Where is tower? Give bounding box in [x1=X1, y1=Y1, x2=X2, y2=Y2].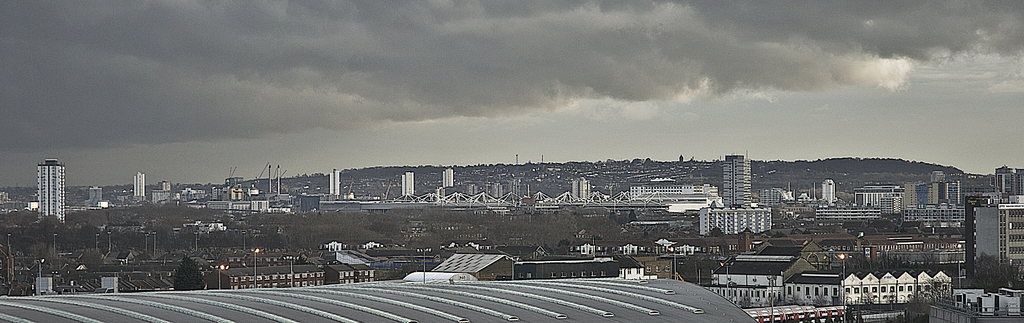
[x1=816, y1=178, x2=837, y2=209].
